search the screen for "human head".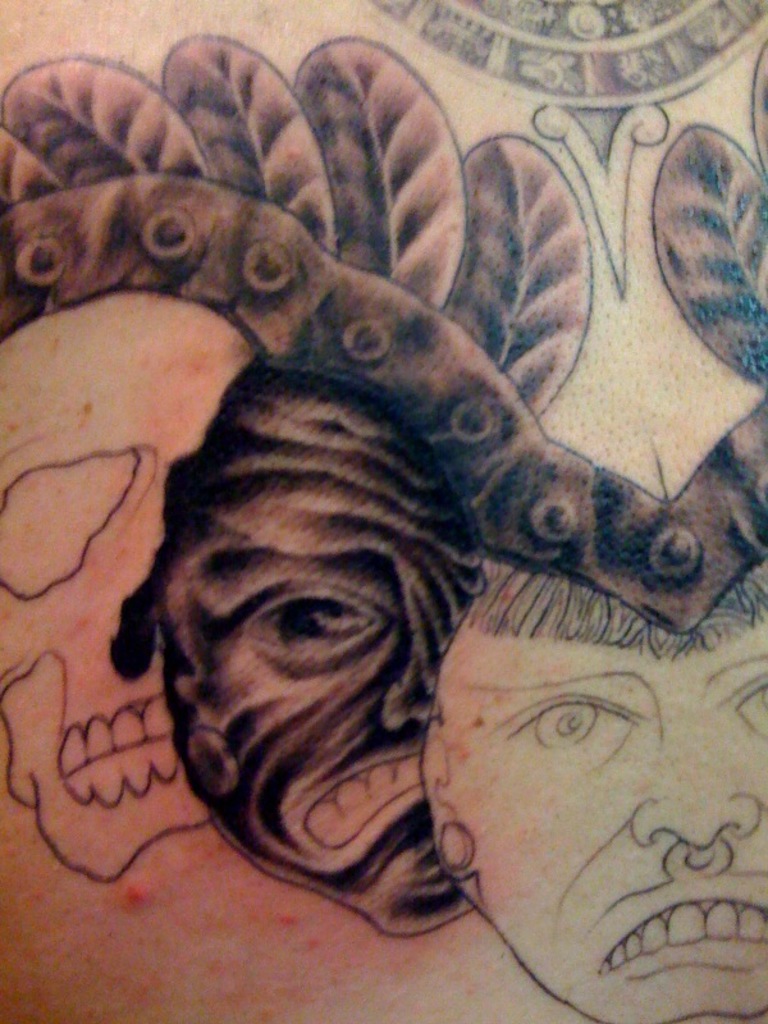
Found at rect(0, 287, 273, 881).
